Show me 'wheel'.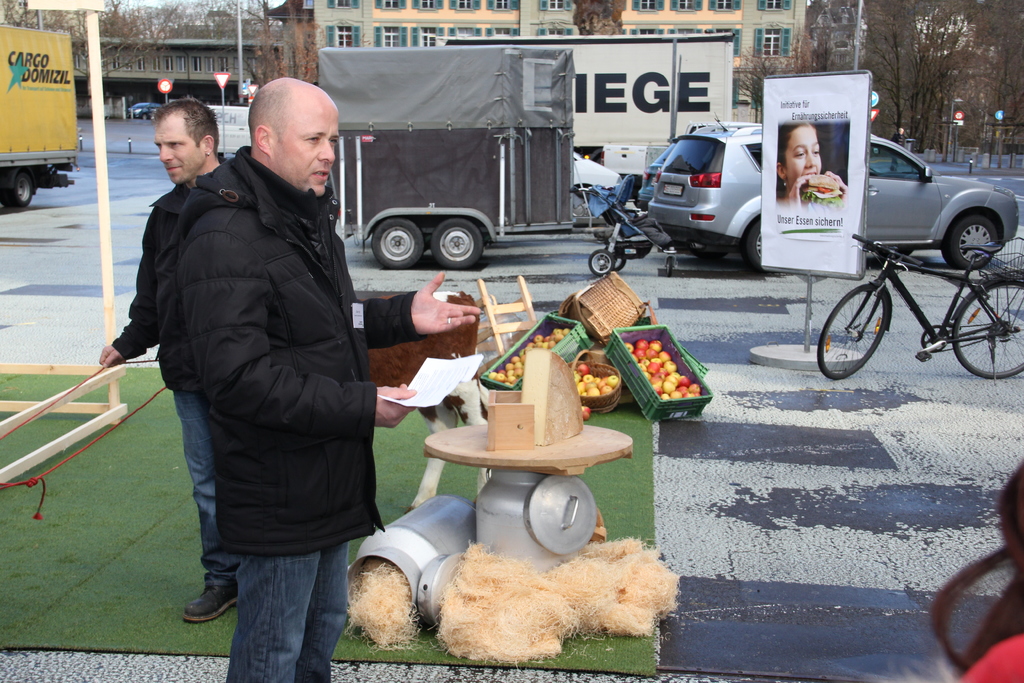
'wheel' is here: [left=939, top=210, right=1002, bottom=262].
